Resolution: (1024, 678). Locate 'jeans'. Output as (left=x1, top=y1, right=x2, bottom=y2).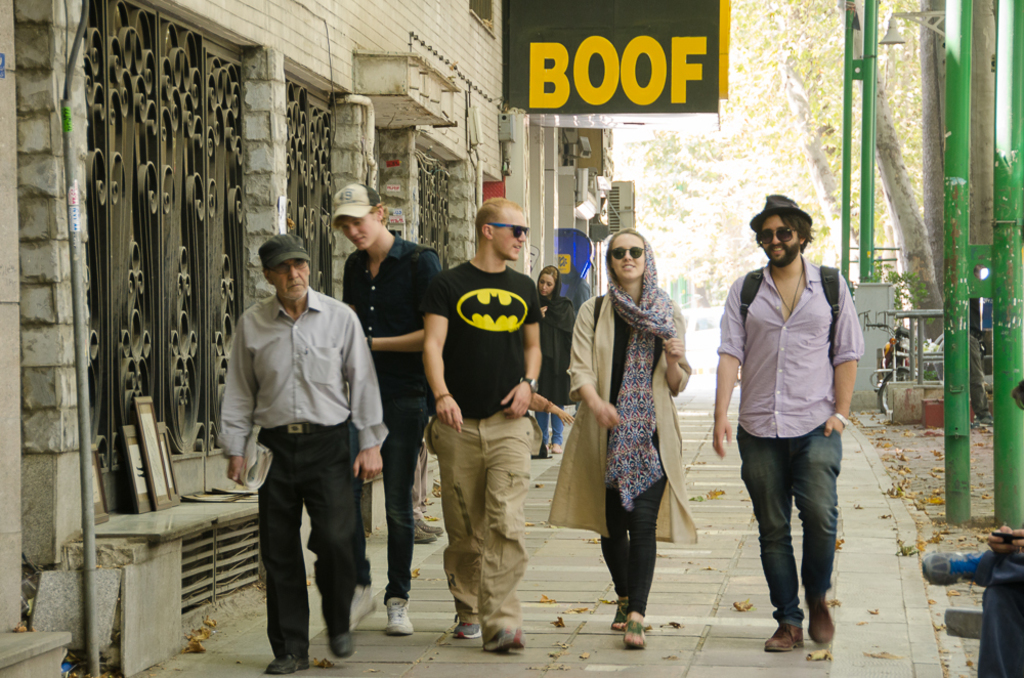
(left=754, top=428, right=859, bottom=652).
